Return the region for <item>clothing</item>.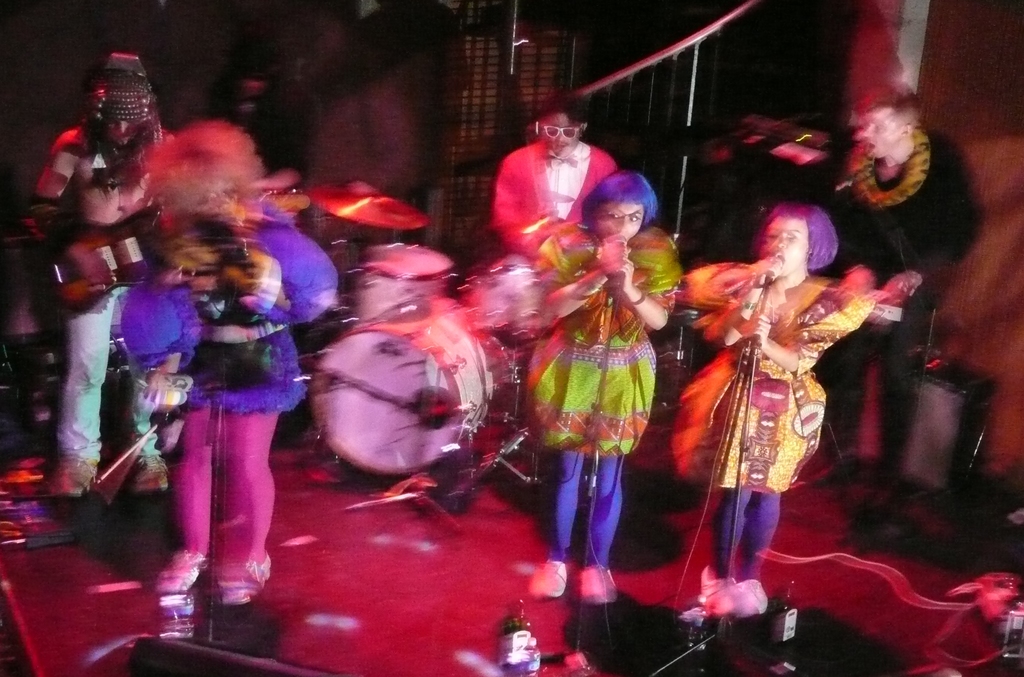
531/230/676/571.
